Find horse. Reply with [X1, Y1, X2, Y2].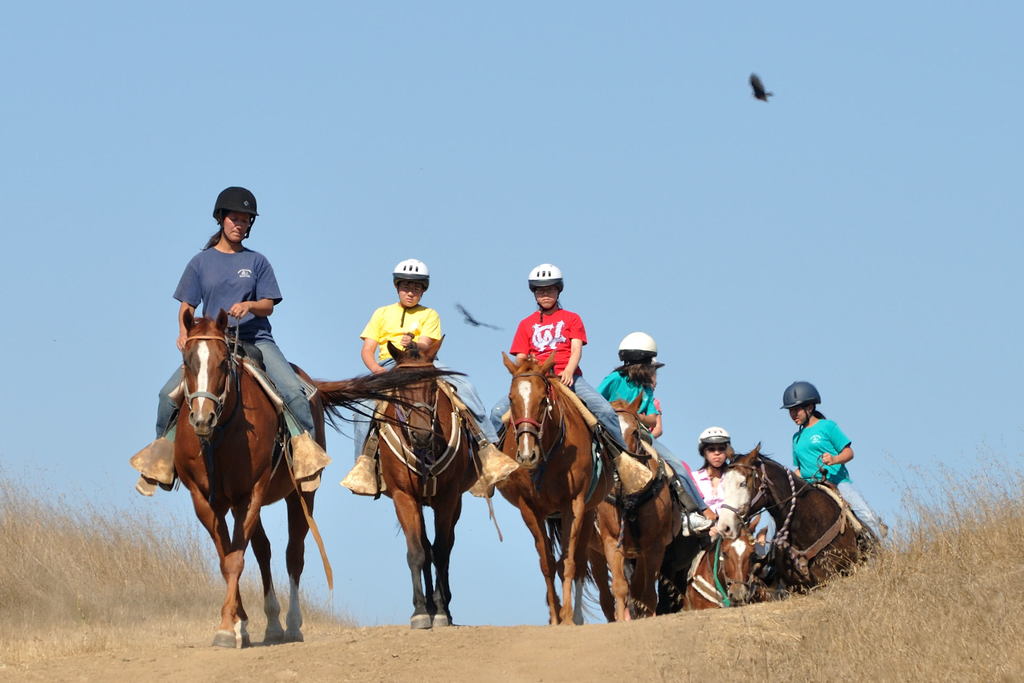
[172, 305, 471, 652].
